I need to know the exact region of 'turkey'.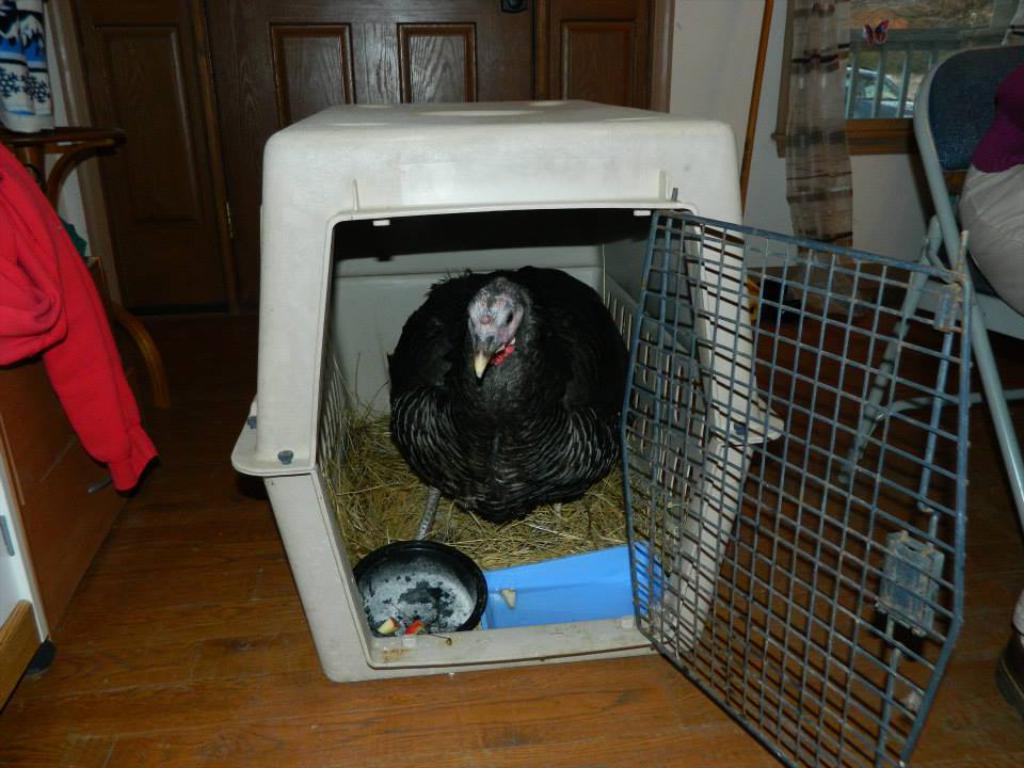
Region: detection(383, 265, 636, 551).
